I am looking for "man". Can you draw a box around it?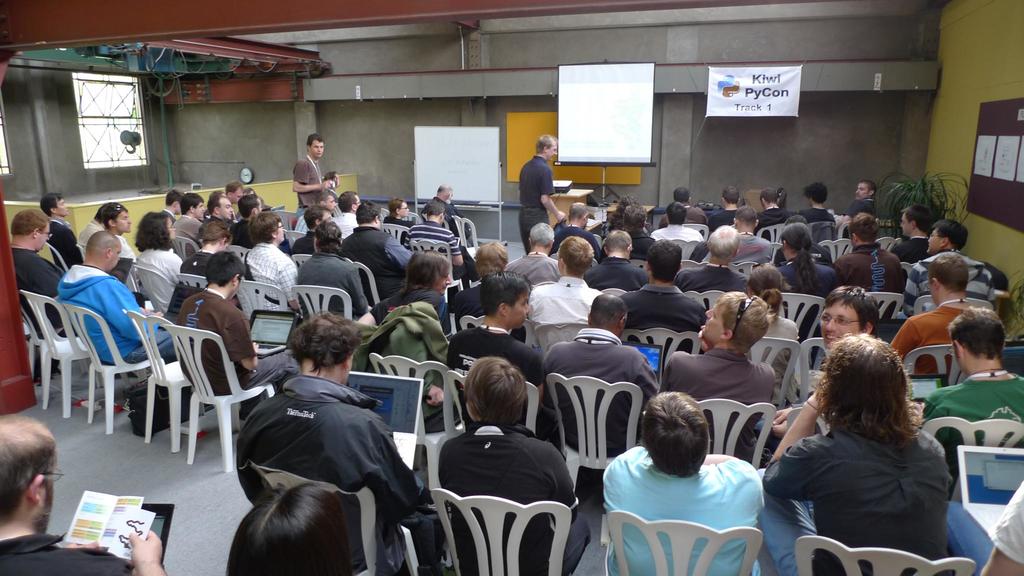
Sure, the bounding box is BBox(905, 220, 990, 314).
